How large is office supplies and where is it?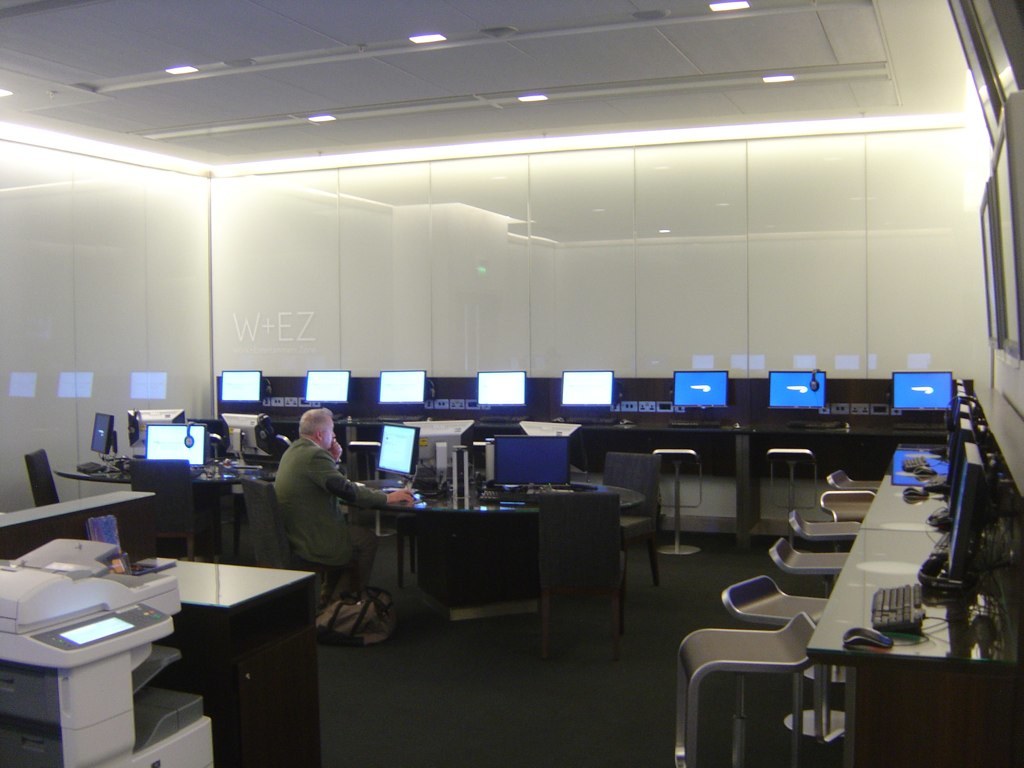
Bounding box: <bbox>375, 367, 419, 415</bbox>.
